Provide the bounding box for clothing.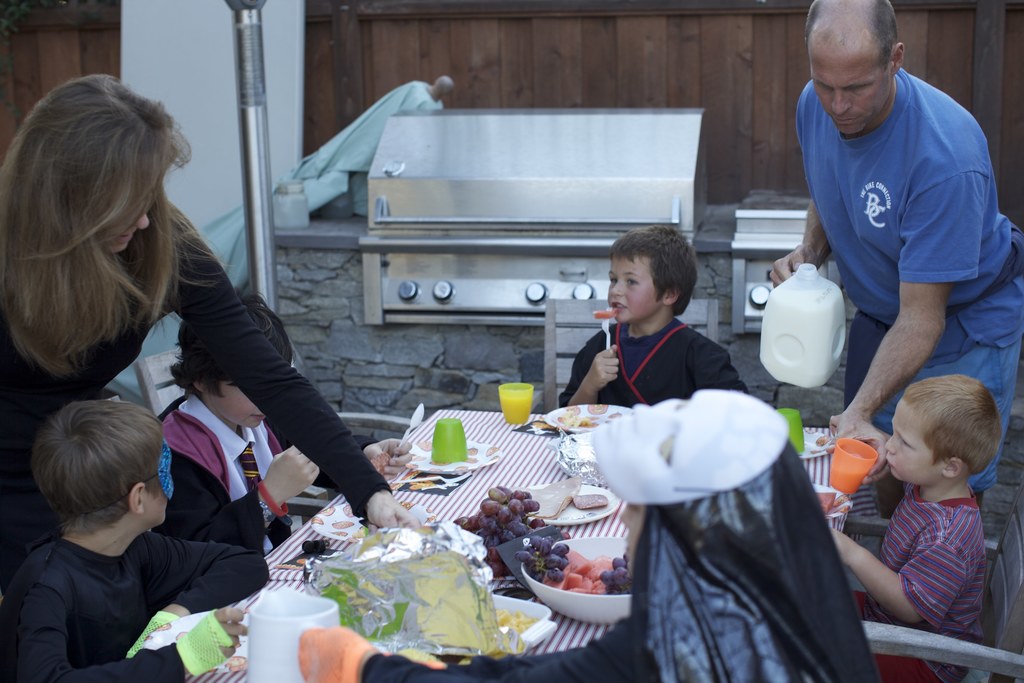
<box>1,487,232,679</box>.
